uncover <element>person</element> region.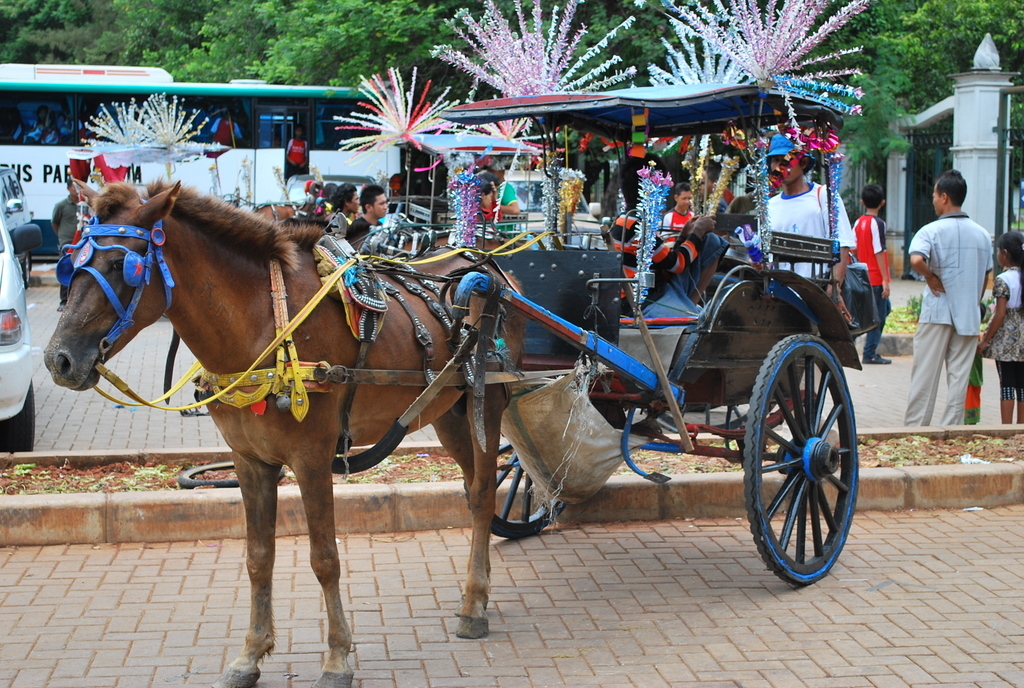
Uncovered: select_region(206, 109, 245, 145).
